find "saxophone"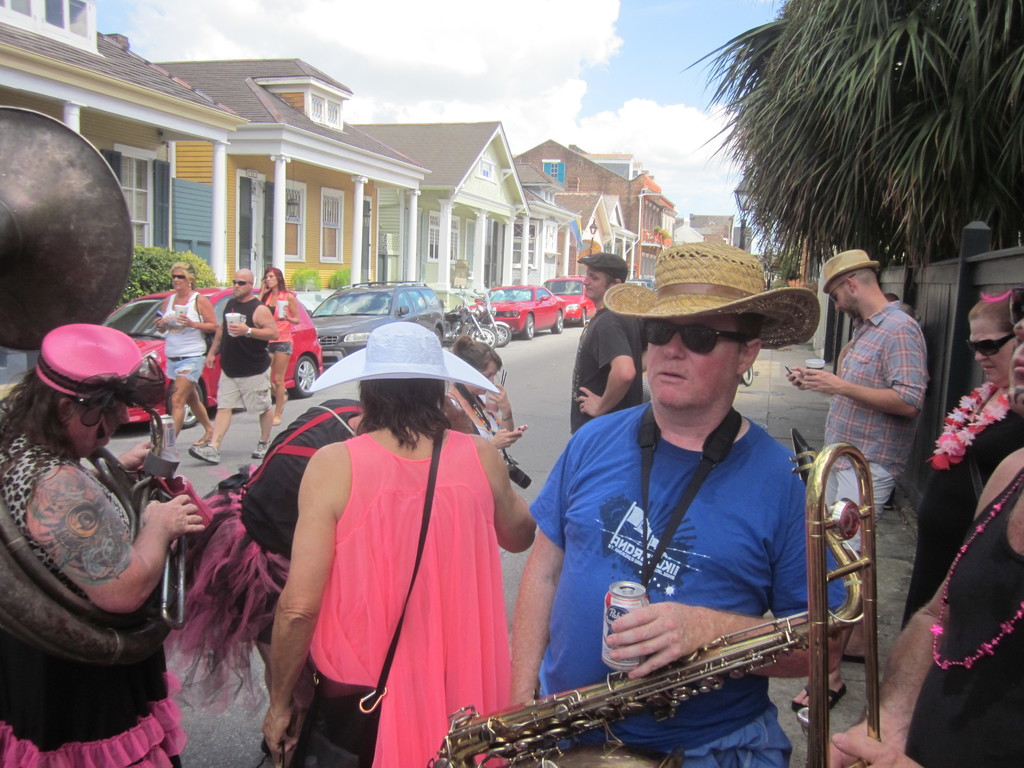
x1=428 y1=423 x2=865 y2=767
